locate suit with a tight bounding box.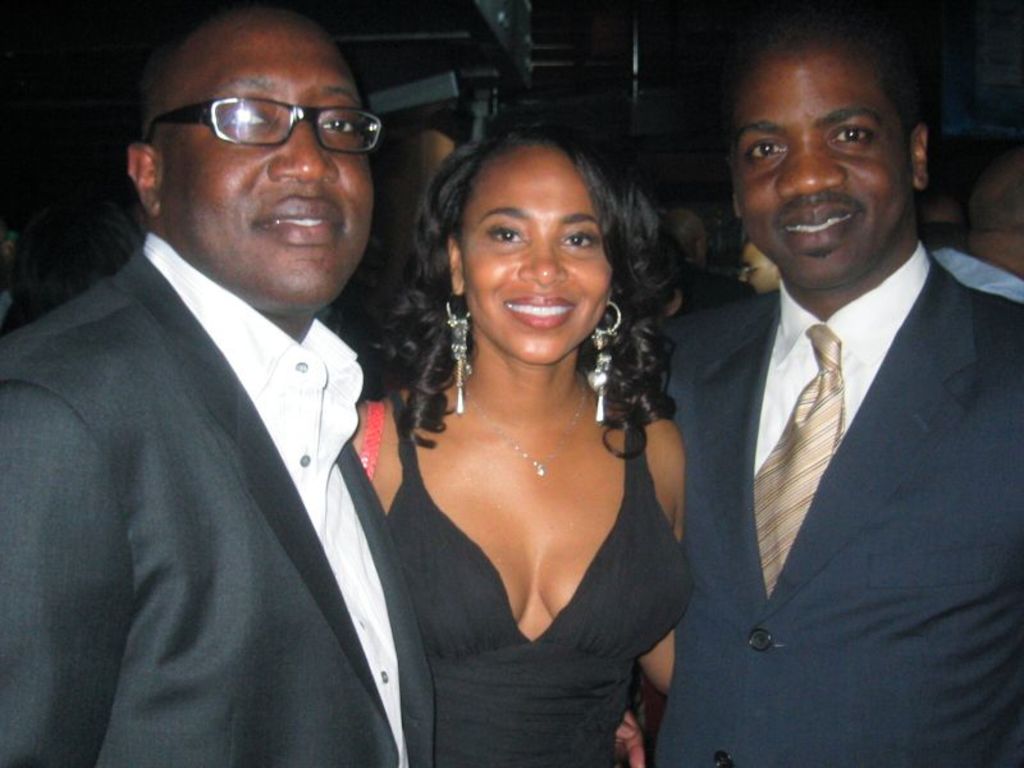
653:102:1015:767.
